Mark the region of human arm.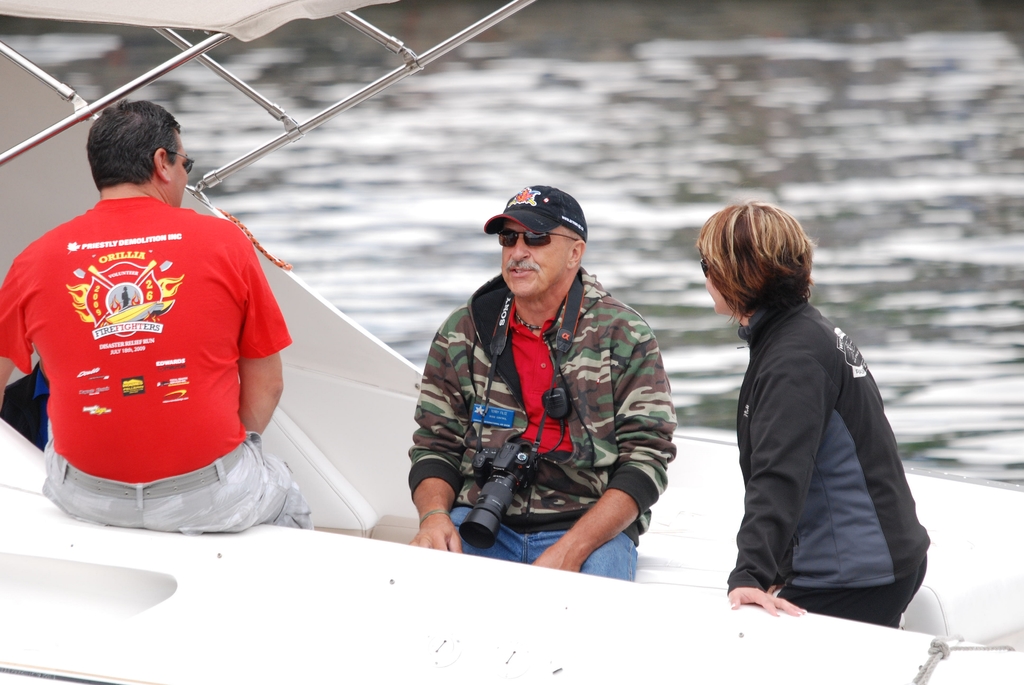
Region: bbox=(230, 235, 294, 441).
